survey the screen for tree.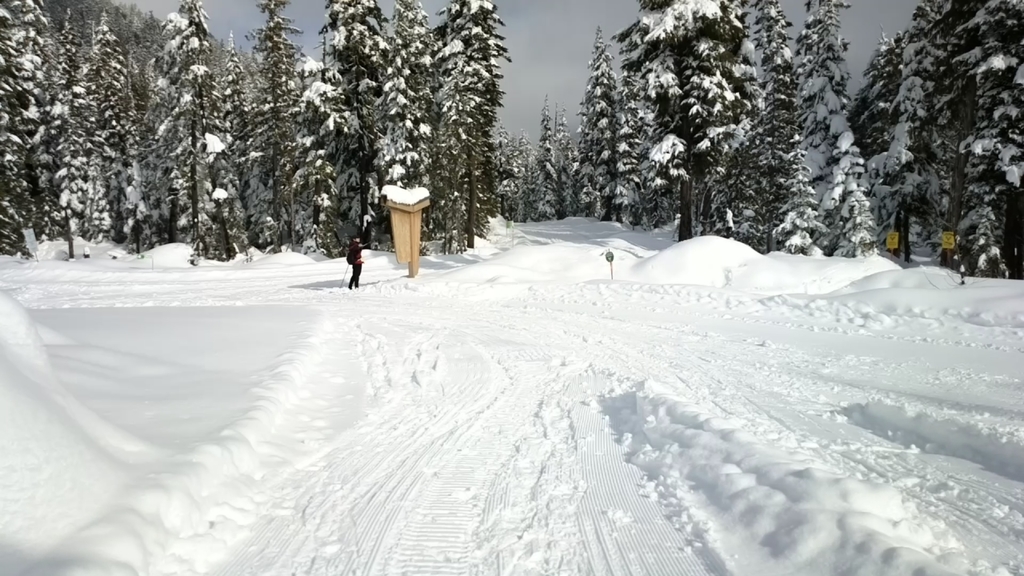
Survey found: bbox(495, 89, 565, 231).
